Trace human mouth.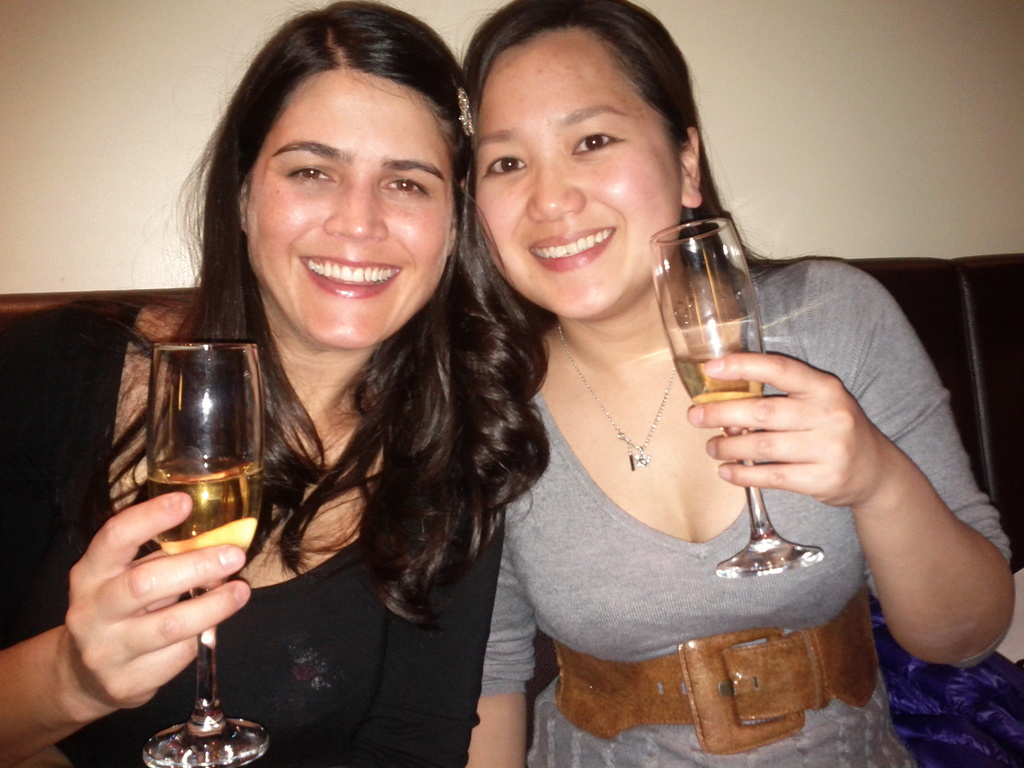
Traced to BBox(299, 253, 397, 296).
